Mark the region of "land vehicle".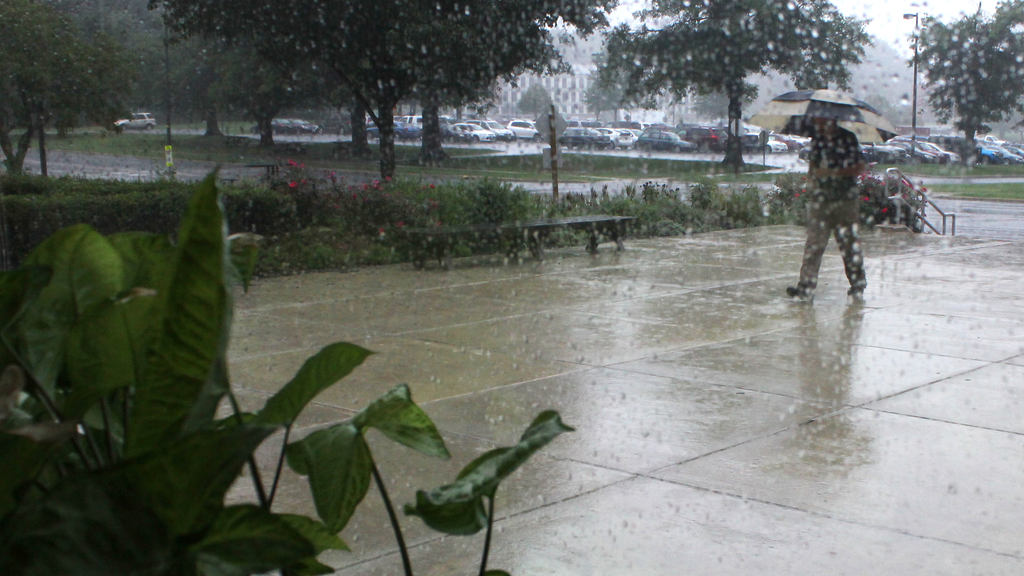
Region: (x1=612, y1=127, x2=641, y2=148).
